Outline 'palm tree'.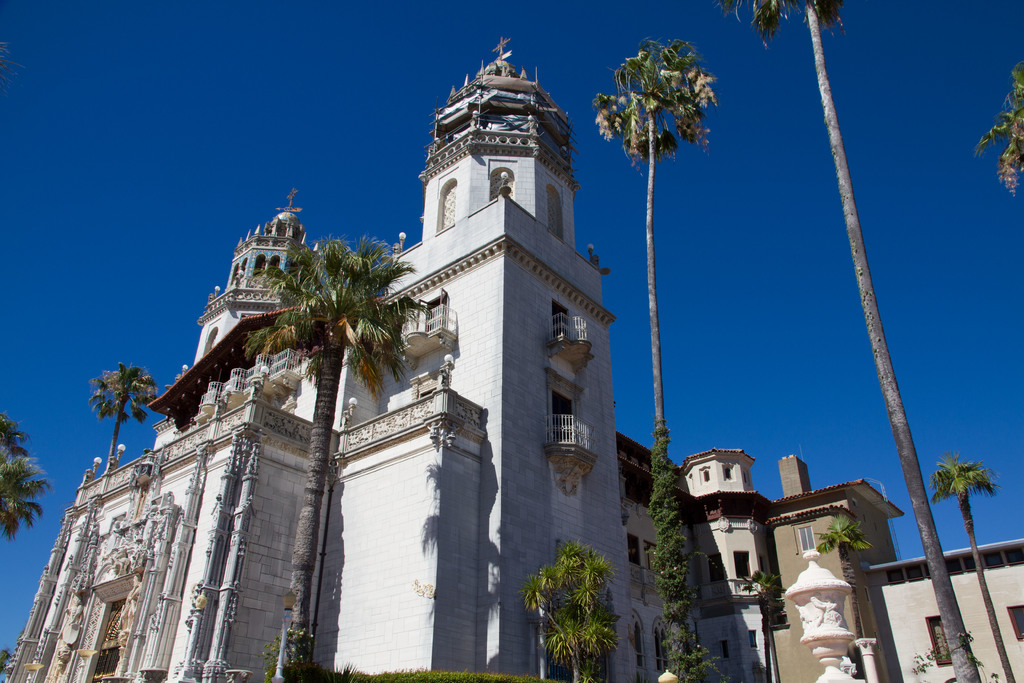
Outline: {"left": 0, "top": 410, "right": 48, "bottom": 538}.
